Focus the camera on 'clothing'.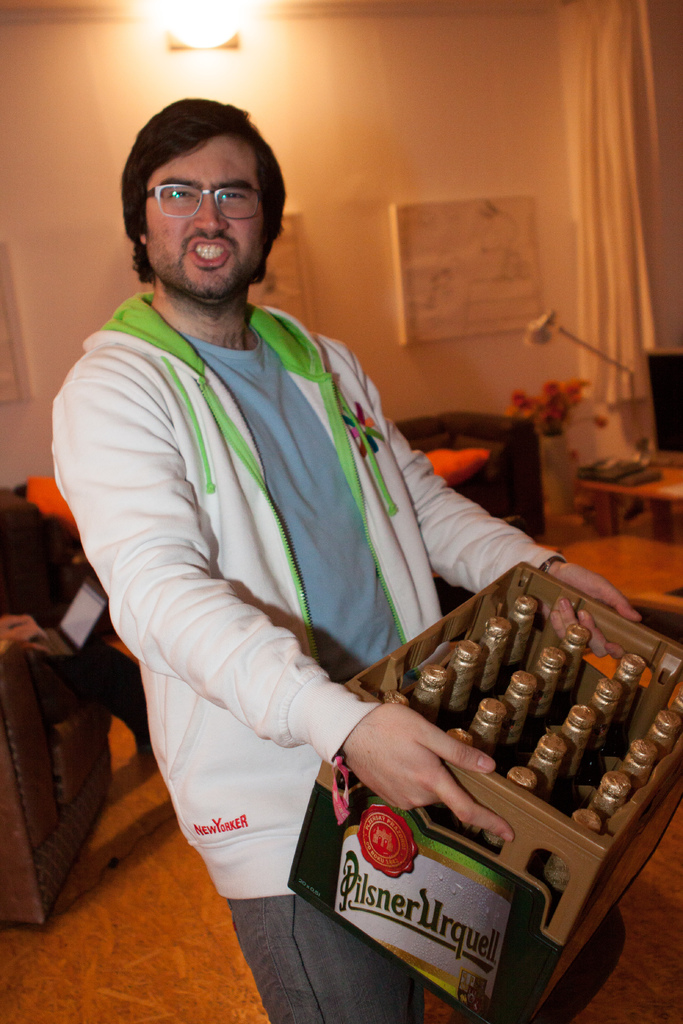
Focus region: 225/890/421/1023.
